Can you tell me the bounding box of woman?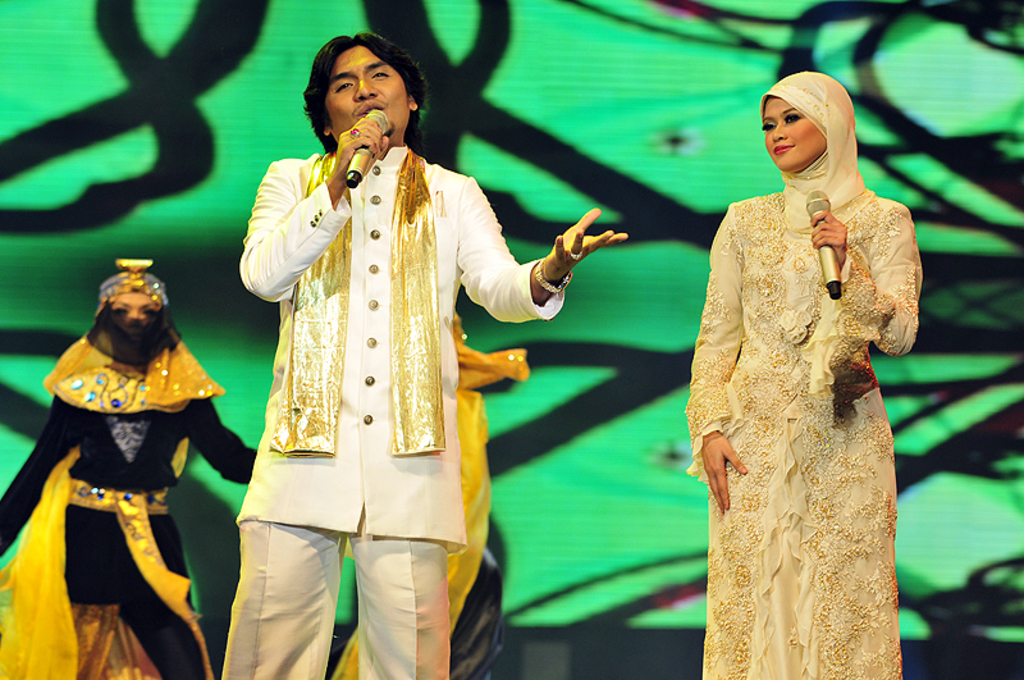
box=[680, 82, 936, 671].
